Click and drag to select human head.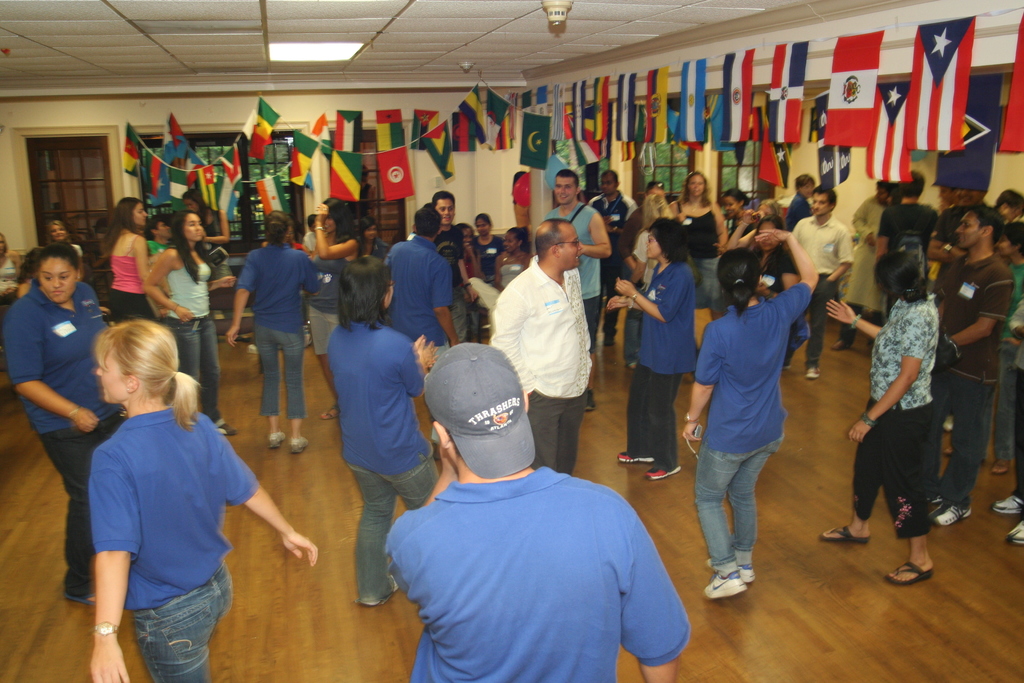
Selection: 756 199 778 220.
